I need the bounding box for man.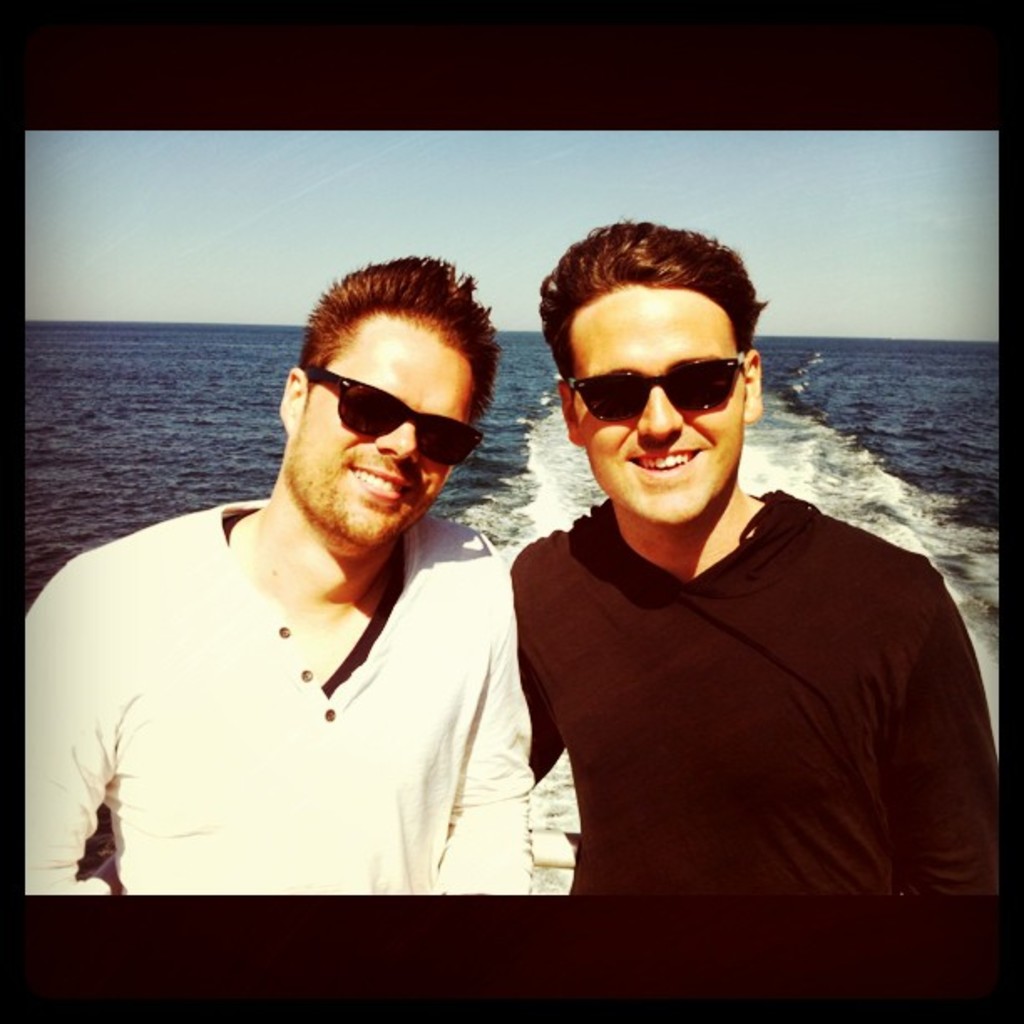
Here it is: x1=22, y1=253, x2=535, y2=893.
